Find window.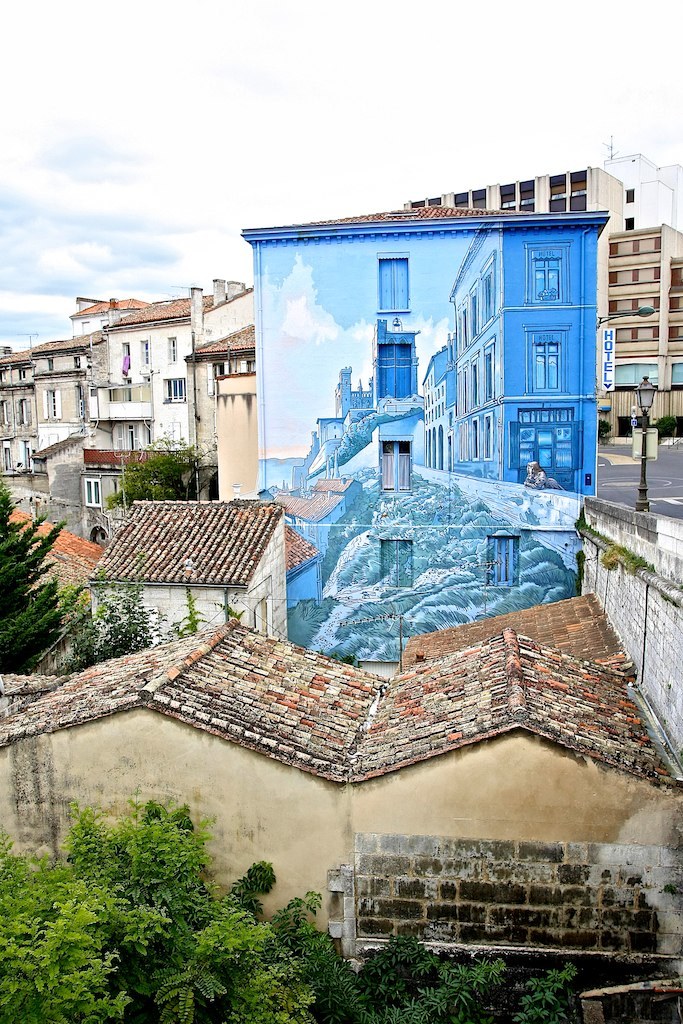
513, 402, 584, 475.
